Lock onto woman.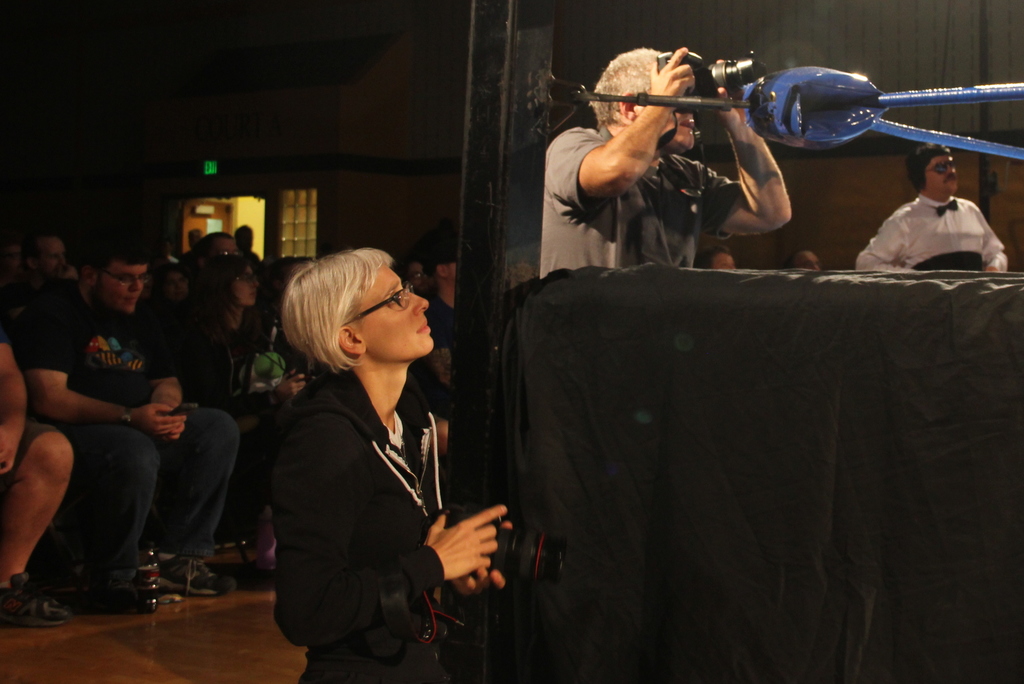
Locked: <box>852,141,1015,274</box>.
